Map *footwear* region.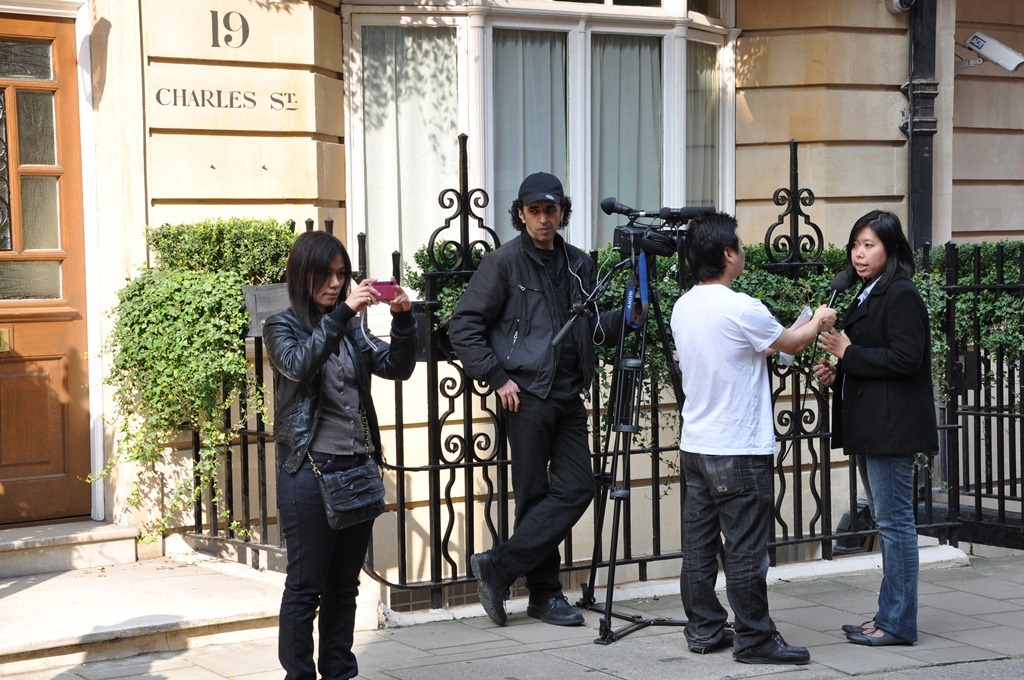
Mapped to [left=688, top=631, right=735, bottom=657].
